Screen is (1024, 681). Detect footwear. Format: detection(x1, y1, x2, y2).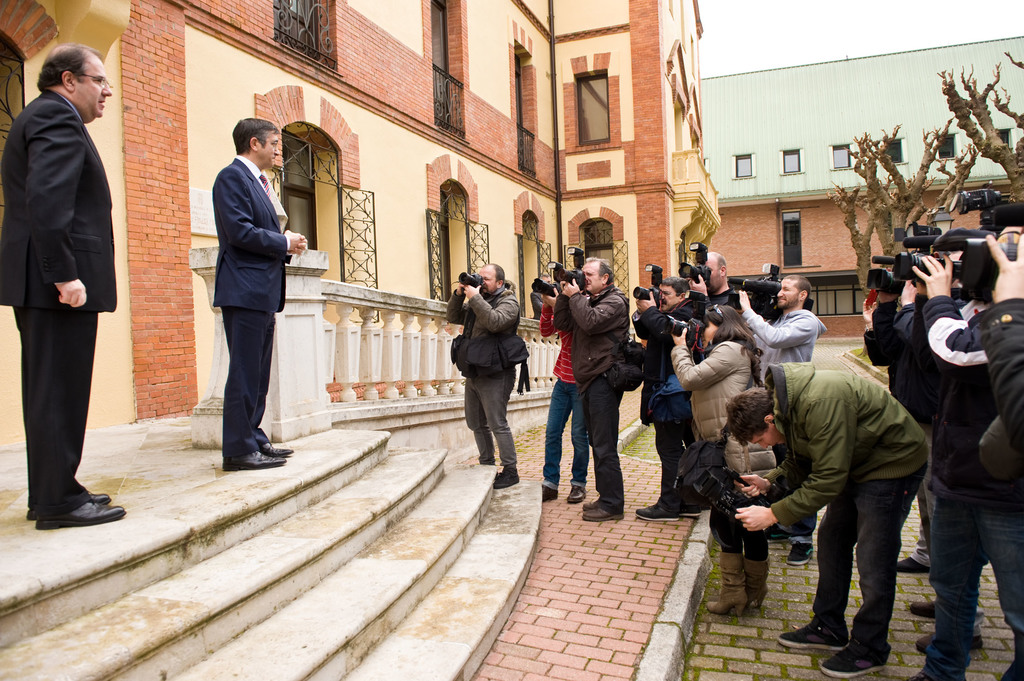
detection(636, 504, 676, 522).
